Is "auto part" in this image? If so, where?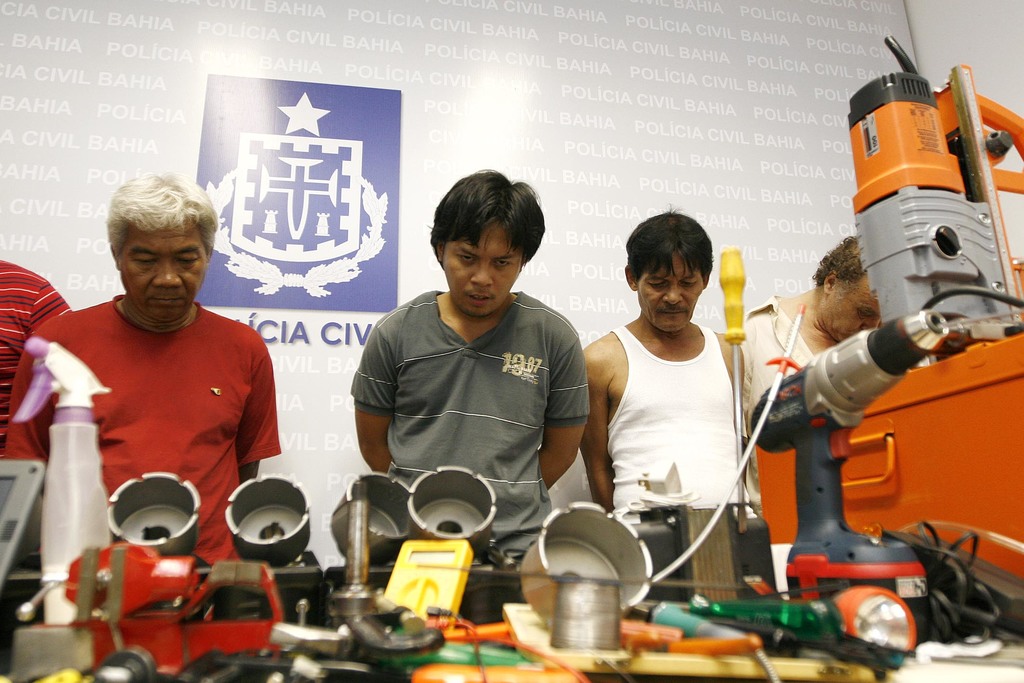
Yes, at (223, 470, 314, 568).
